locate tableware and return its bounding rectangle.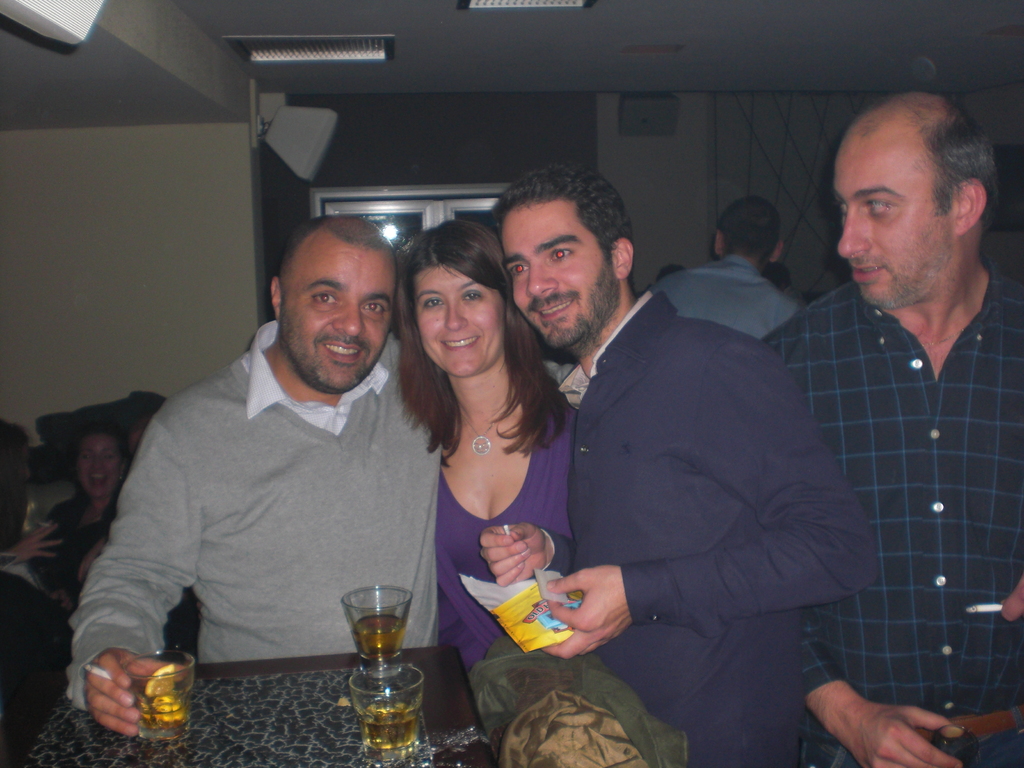
left=120, top=652, right=191, bottom=746.
